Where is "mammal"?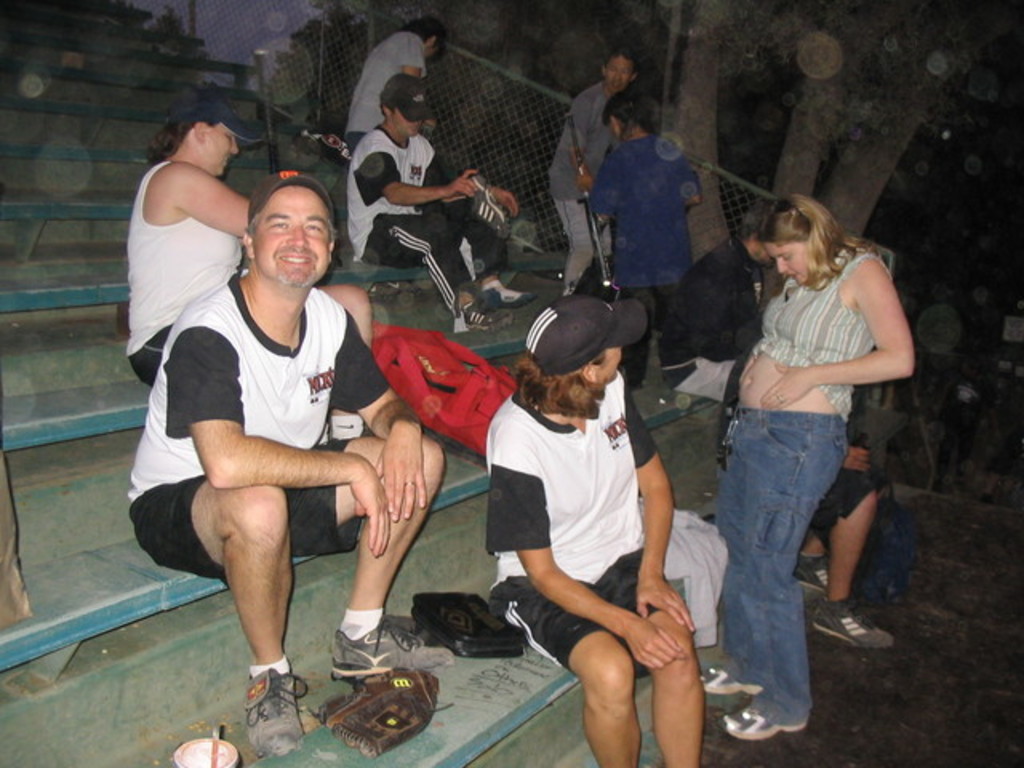
{"left": 486, "top": 294, "right": 707, "bottom": 766}.
